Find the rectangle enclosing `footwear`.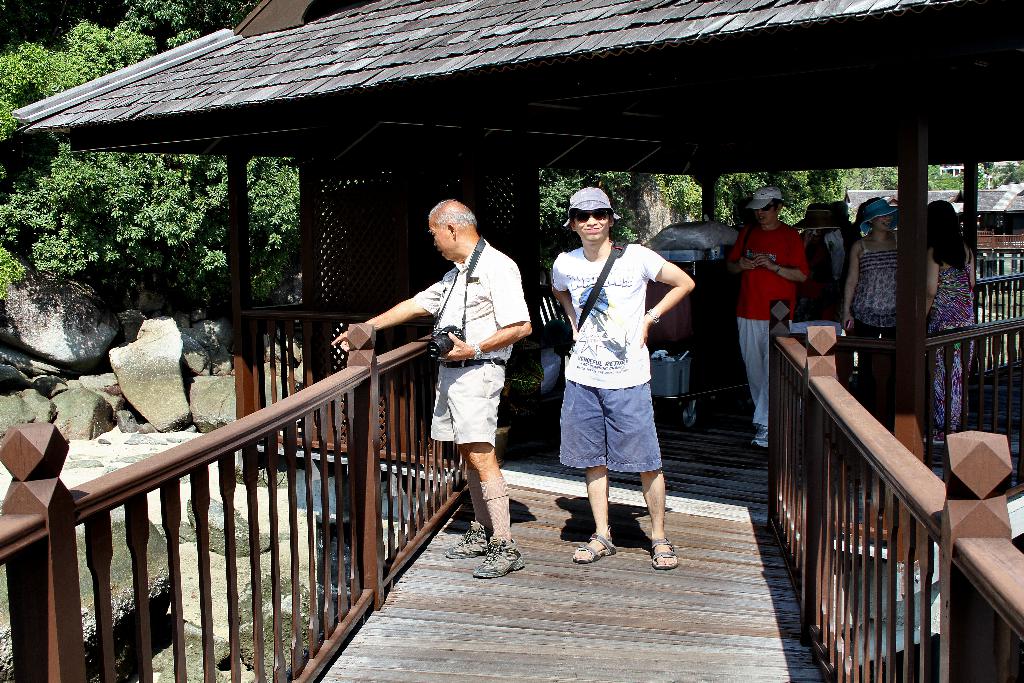
box(925, 430, 961, 447).
